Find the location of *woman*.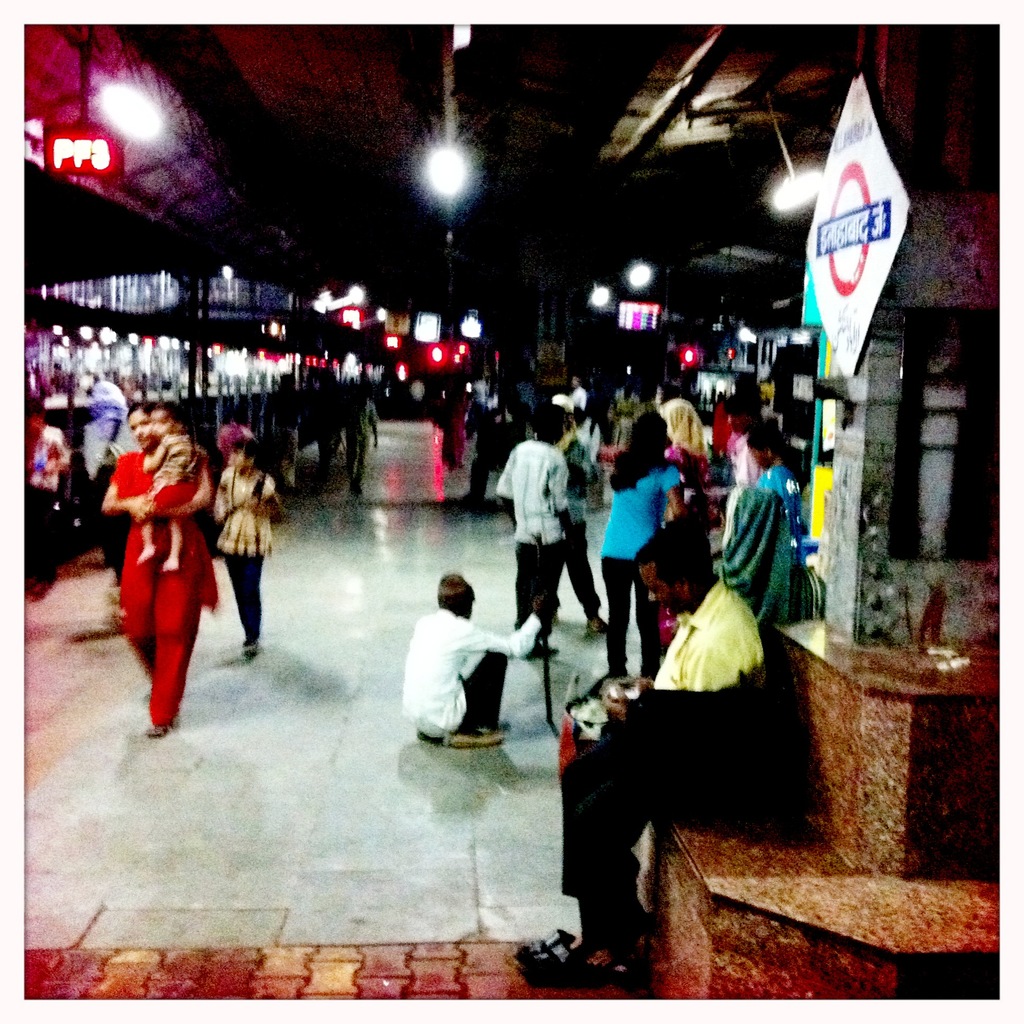
Location: (719, 424, 809, 628).
